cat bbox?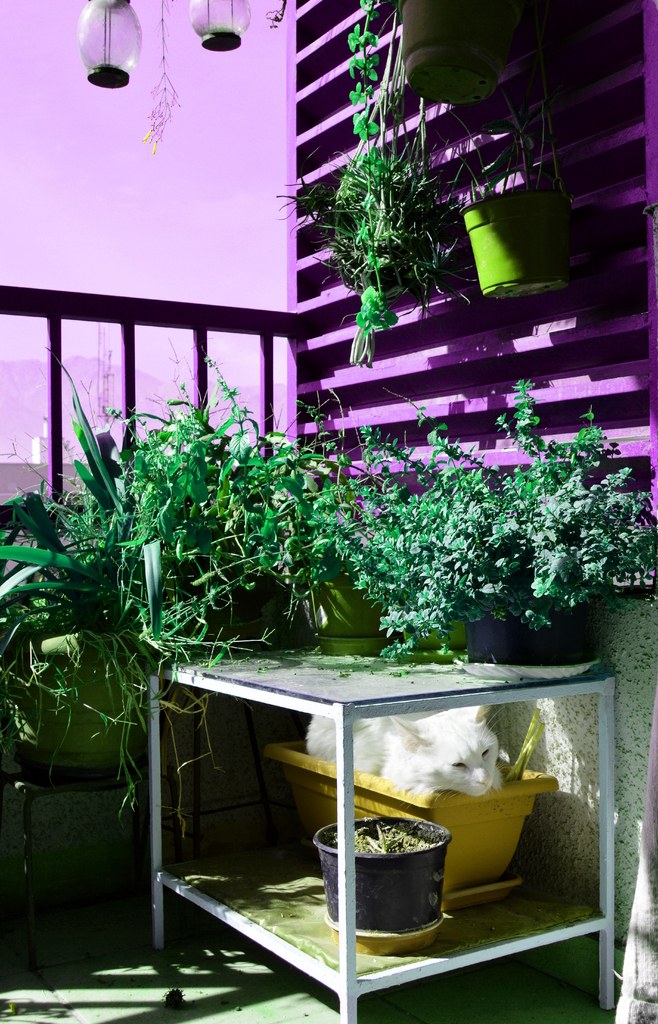
<box>299,704,507,798</box>
